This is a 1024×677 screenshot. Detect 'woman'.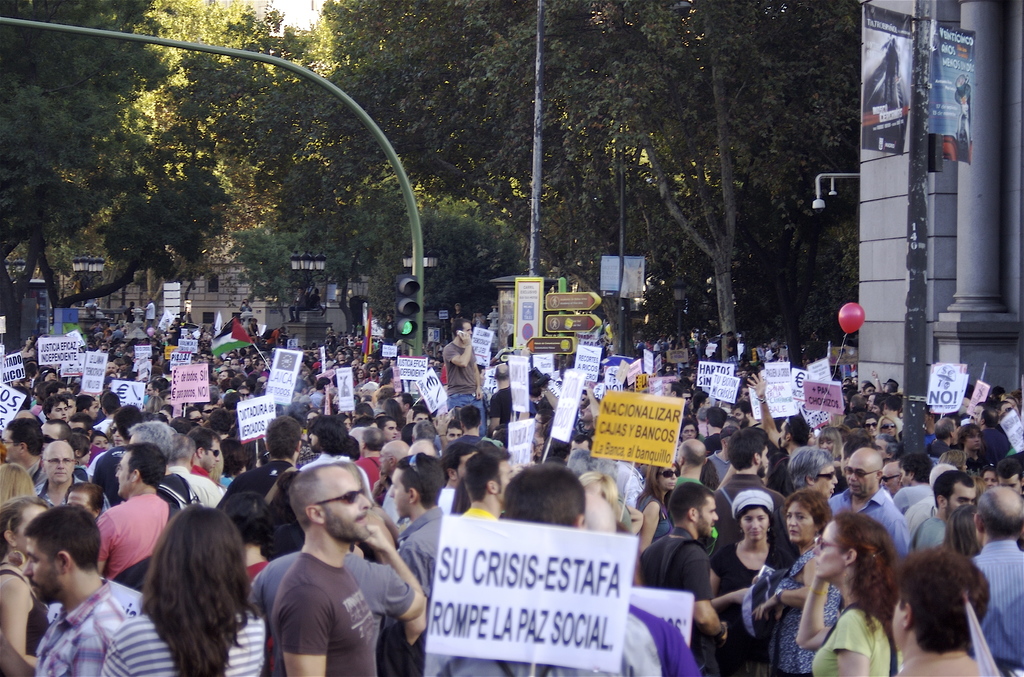
(x1=815, y1=424, x2=843, y2=461).
